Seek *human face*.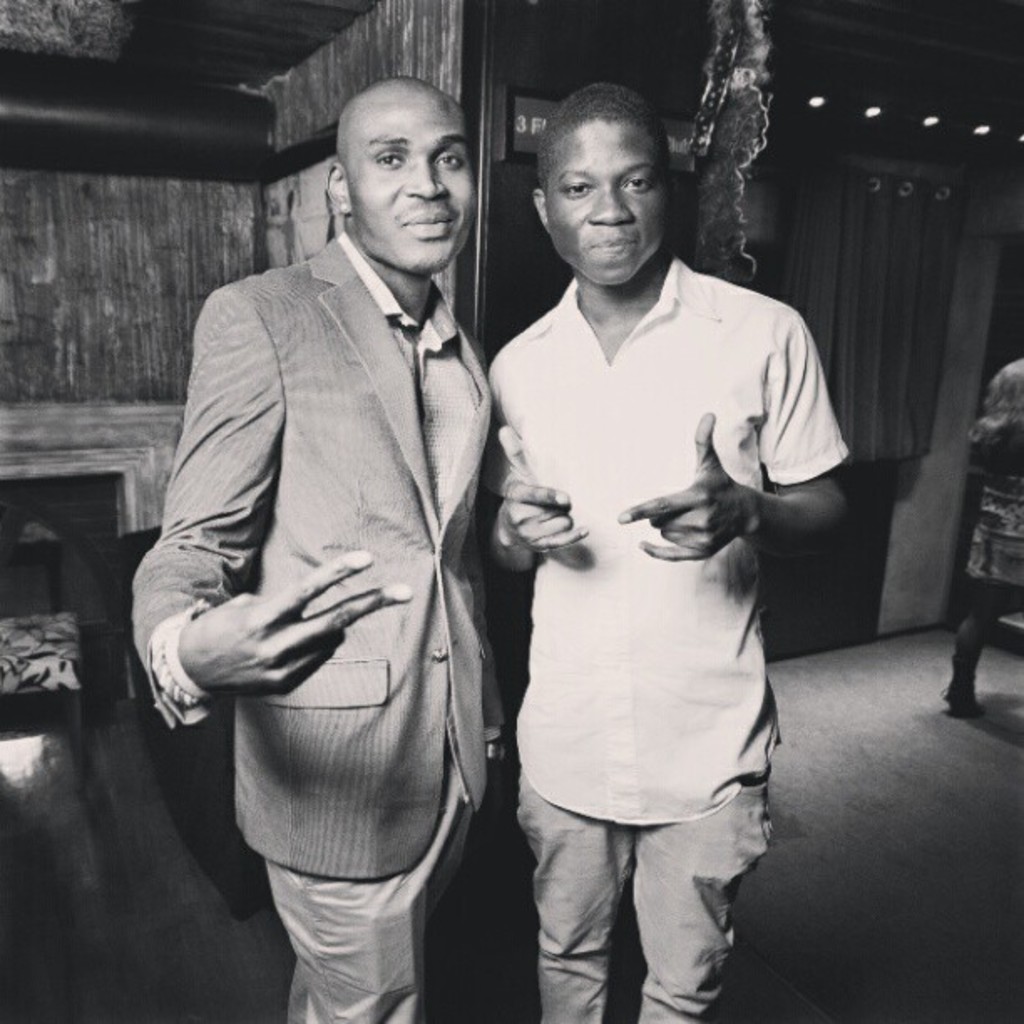
detection(554, 127, 663, 289).
